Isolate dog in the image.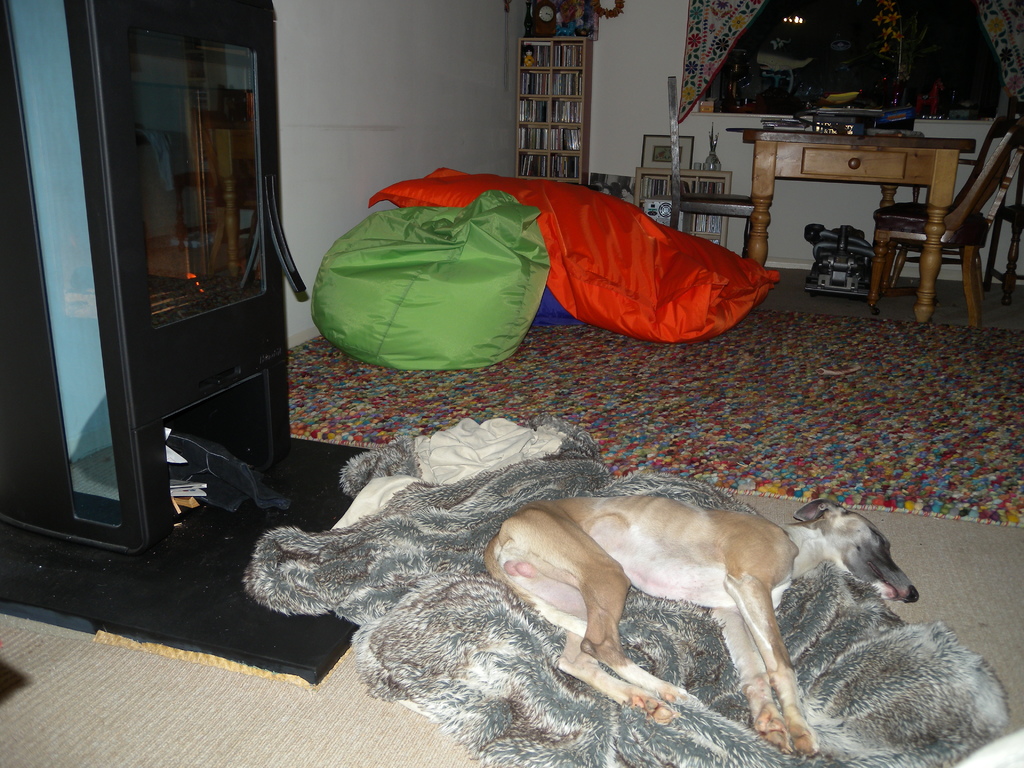
Isolated region: rect(481, 494, 921, 760).
